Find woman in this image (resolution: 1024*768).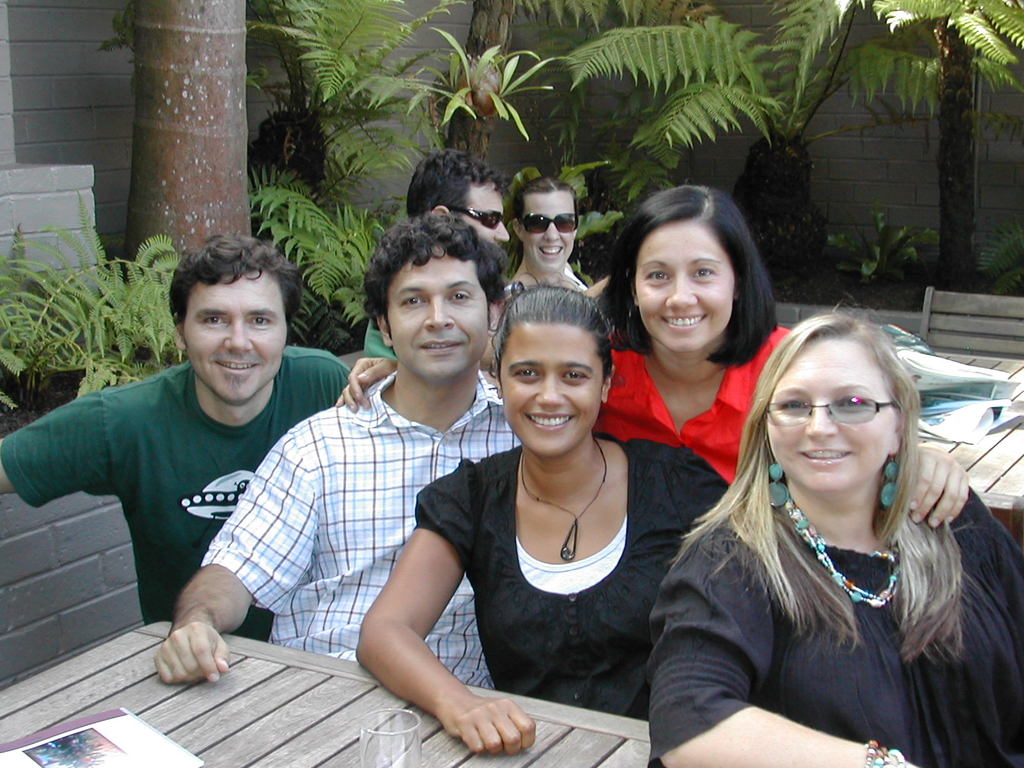
{"x1": 497, "y1": 173, "x2": 612, "y2": 300}.
